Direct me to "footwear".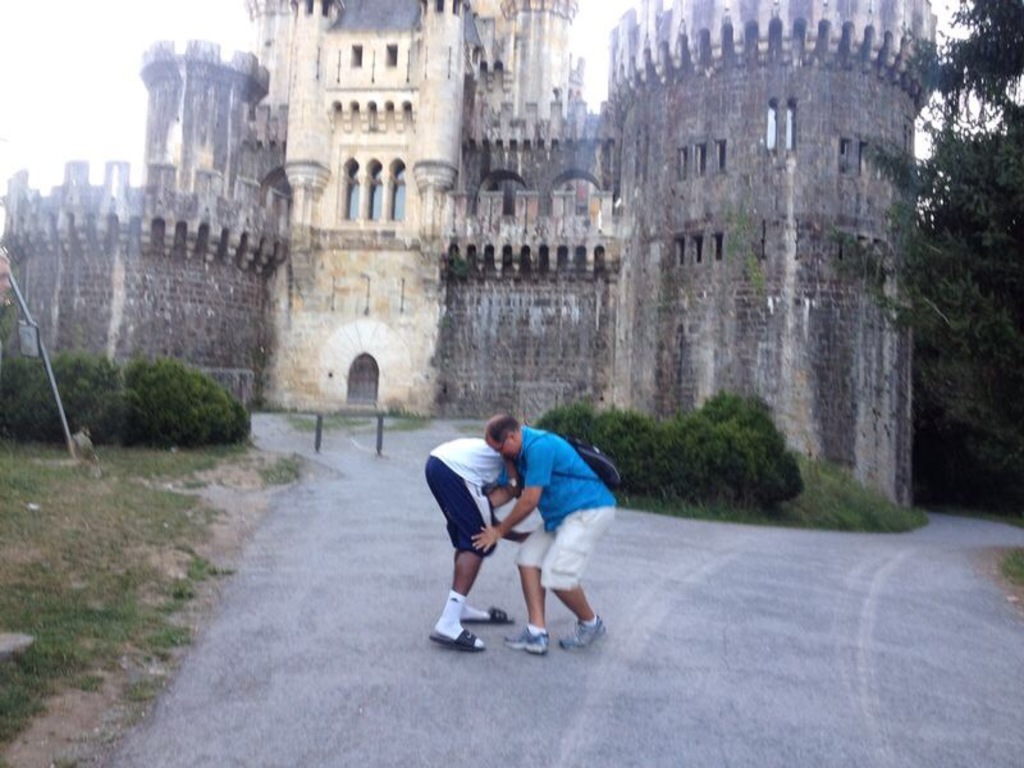
Direction: BBox(433, 576, 494, 659).
